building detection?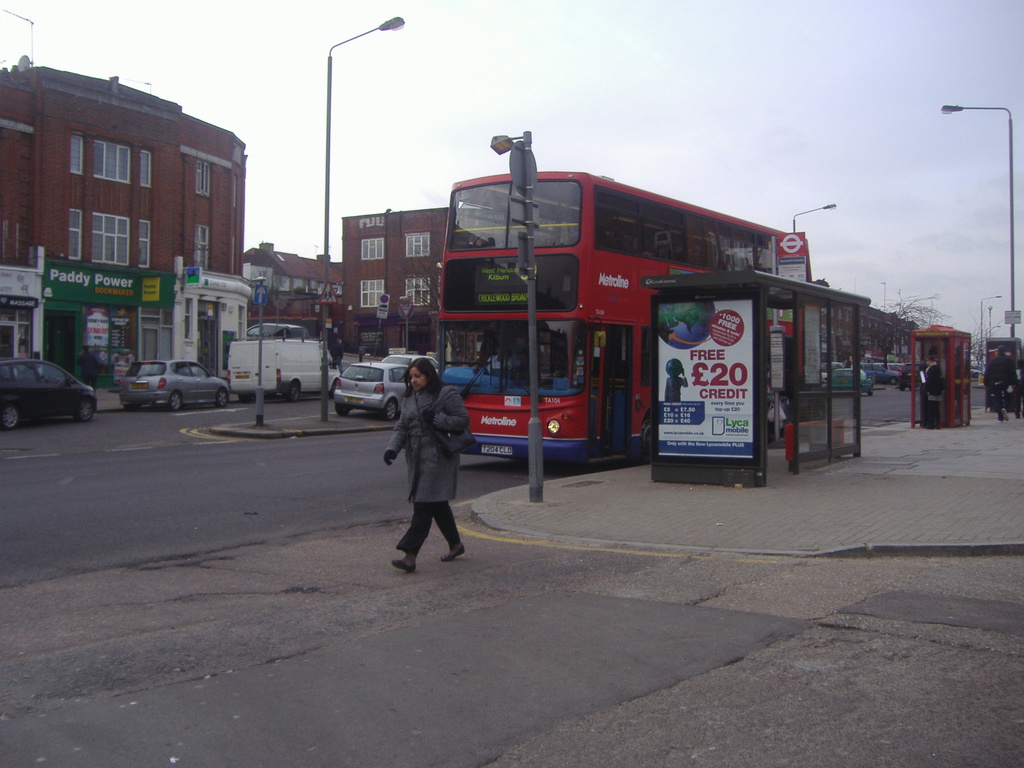
select_region(821, 305, 919, 364)
